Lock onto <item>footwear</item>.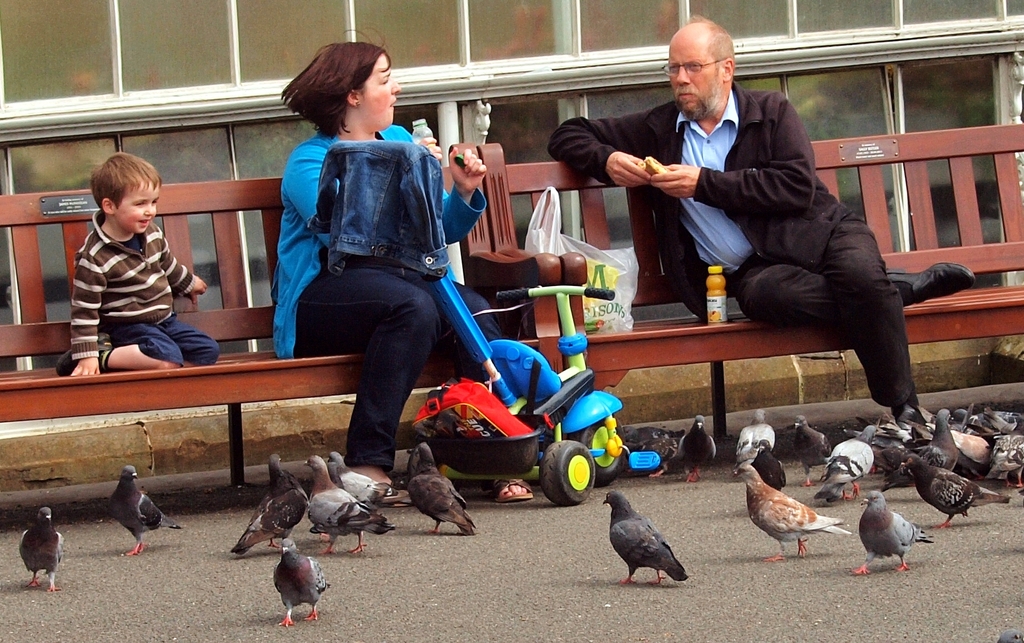
Locked: region(58, 343, 106, 373).
